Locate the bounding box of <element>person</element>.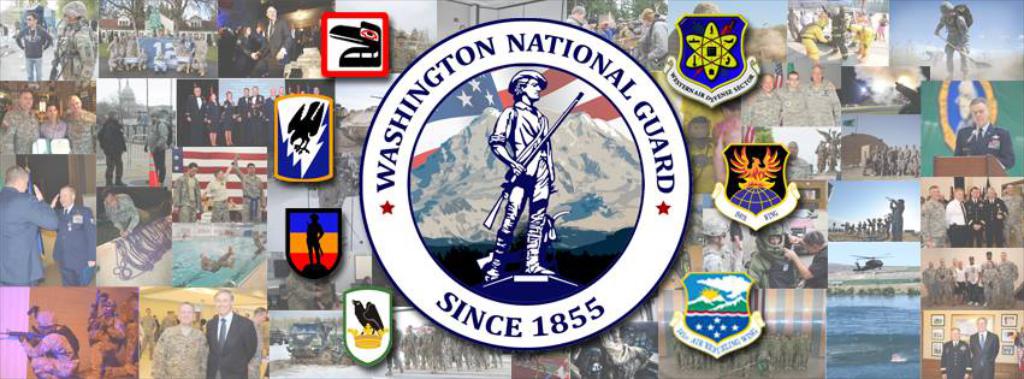
Bounding box: (left=955, top=97, right=1016, bottom=171).
